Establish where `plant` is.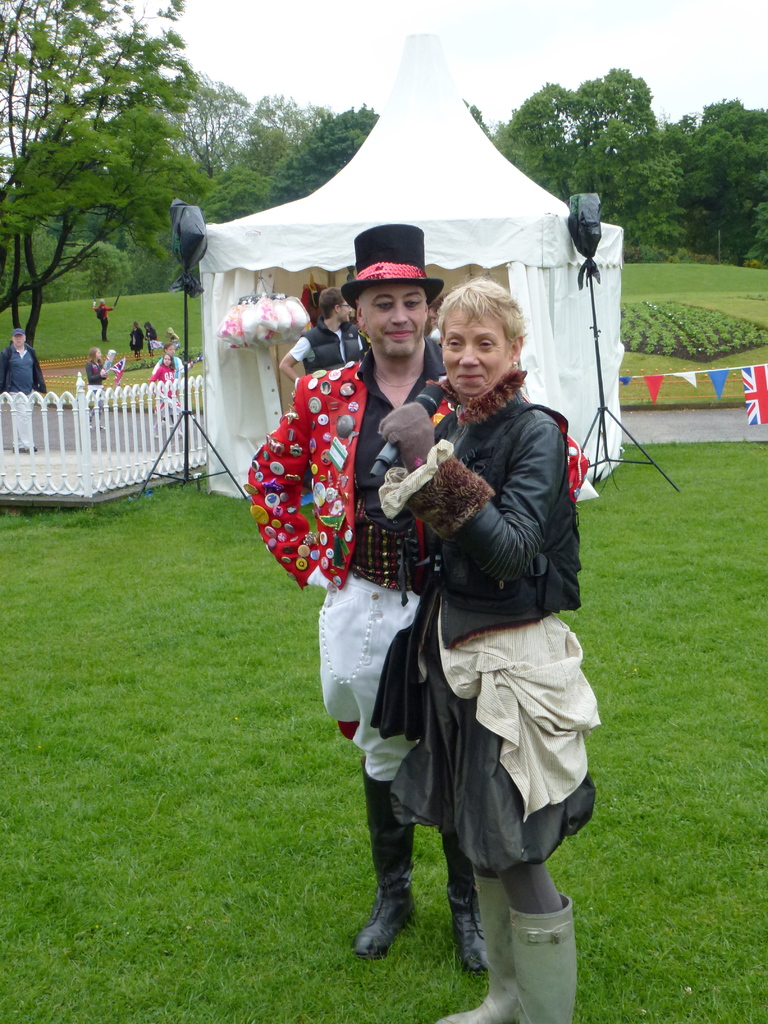
Established at bbox(616, 287, 767, 364).
